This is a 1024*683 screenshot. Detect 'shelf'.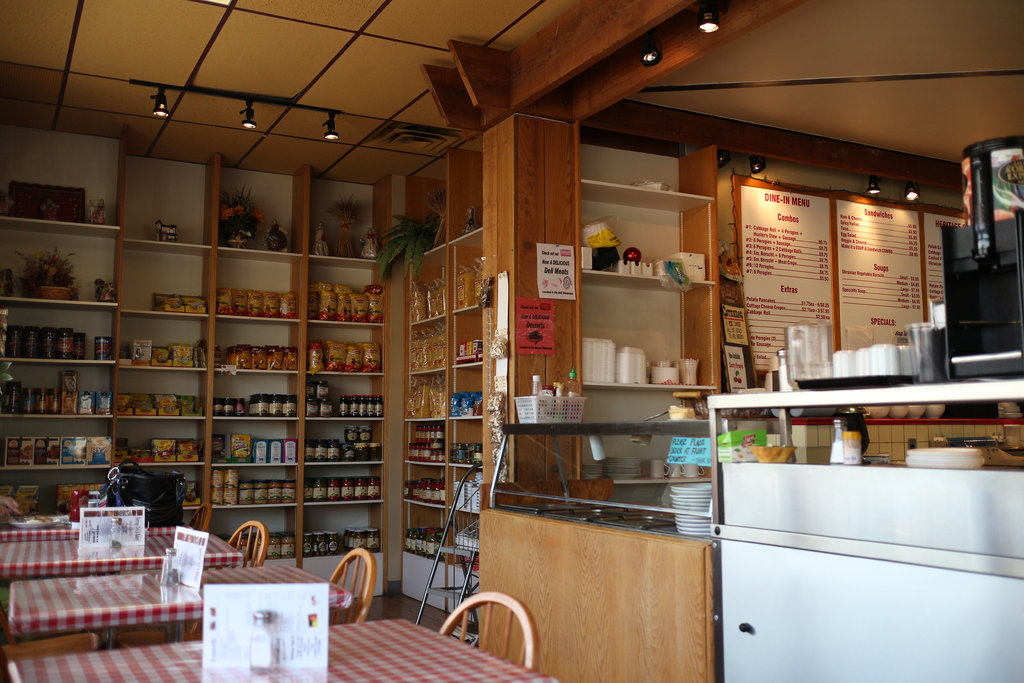
[left=120, top=140, right=216, bottom=543].
